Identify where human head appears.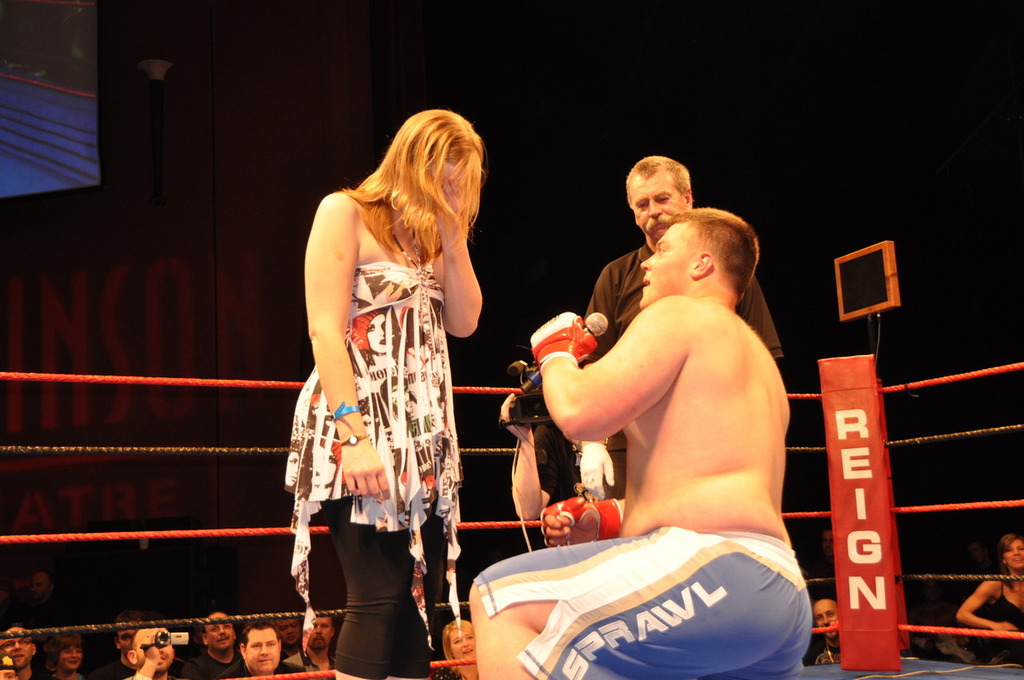
Appears at bbox(275, 616, 306, 646).
